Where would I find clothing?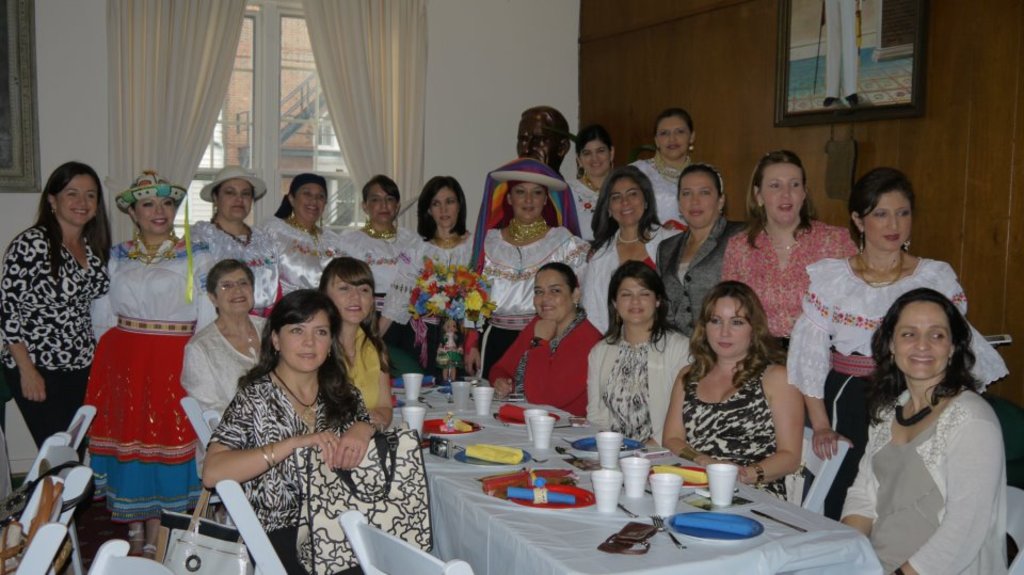
At [x1=580, y1=220, x2=676, y2=332].
